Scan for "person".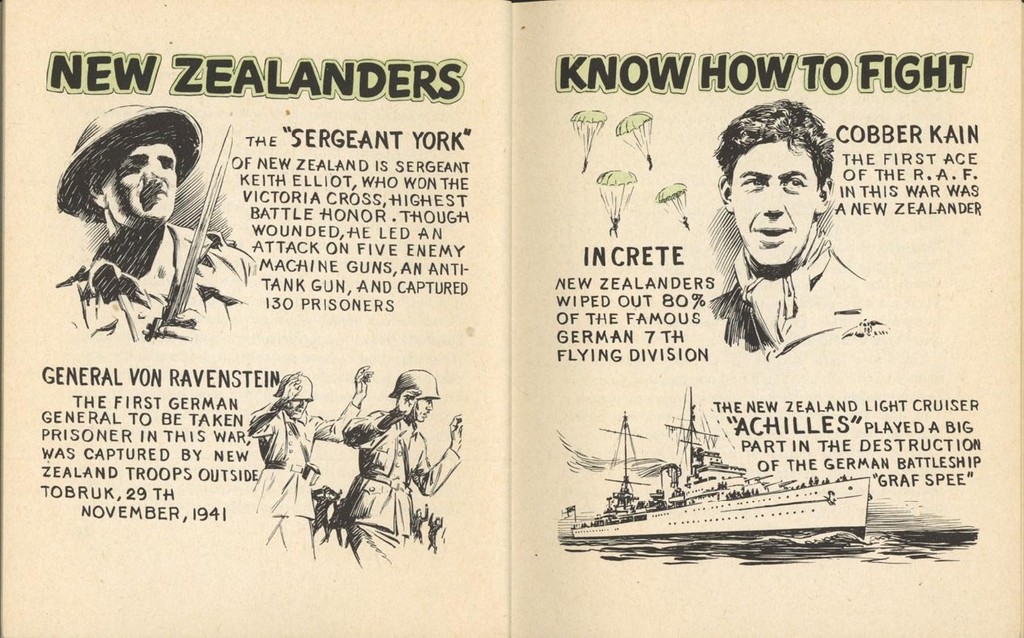
Scan result: l=51, t=102, r=268, b=336.
